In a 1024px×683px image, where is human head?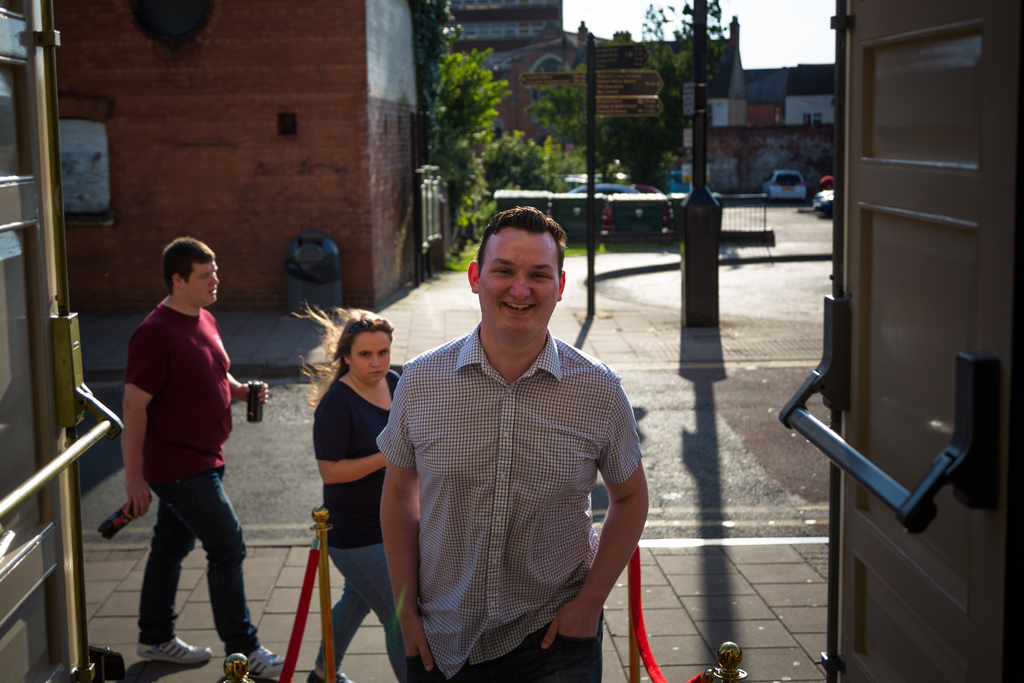
region(340, 317, 394, 383).
